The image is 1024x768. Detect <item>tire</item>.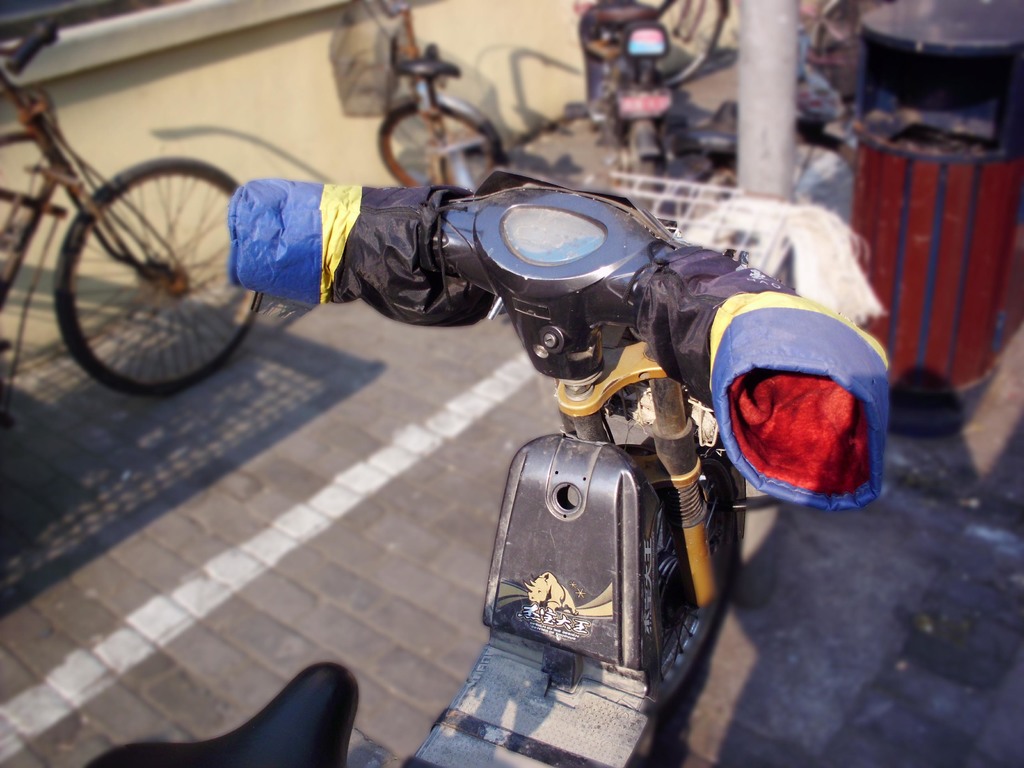
Detection: [657,0,728,83].
